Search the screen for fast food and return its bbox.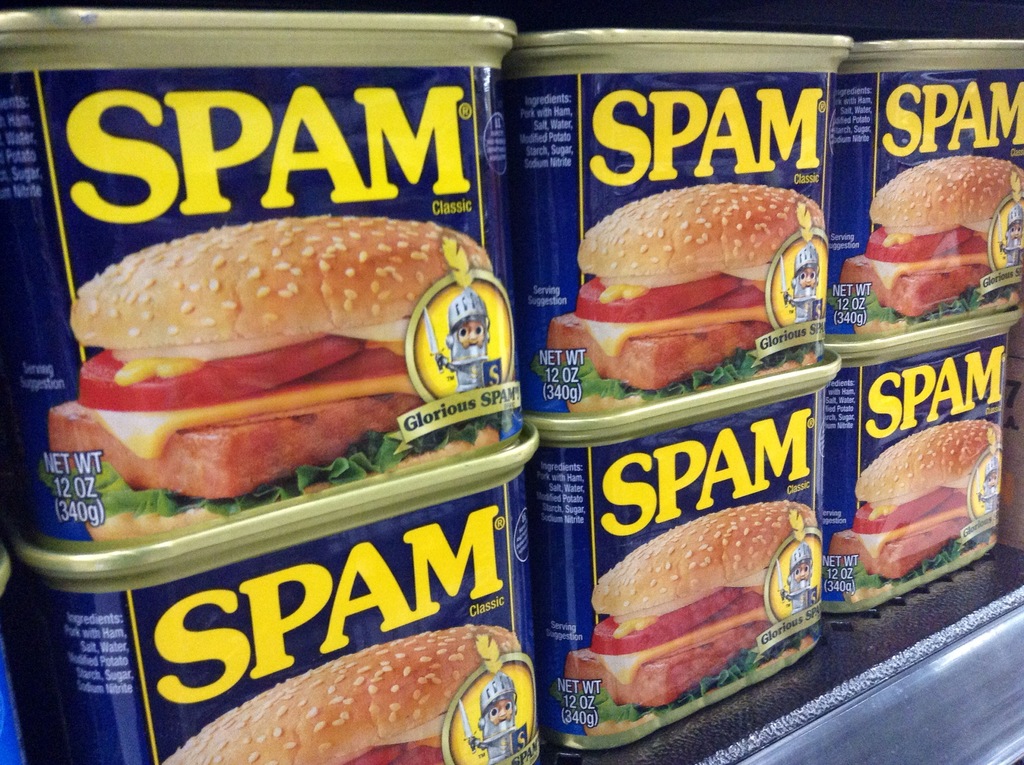
Found: {"left": 40, "top": 210, "right": 520, "bottom": 547}.
